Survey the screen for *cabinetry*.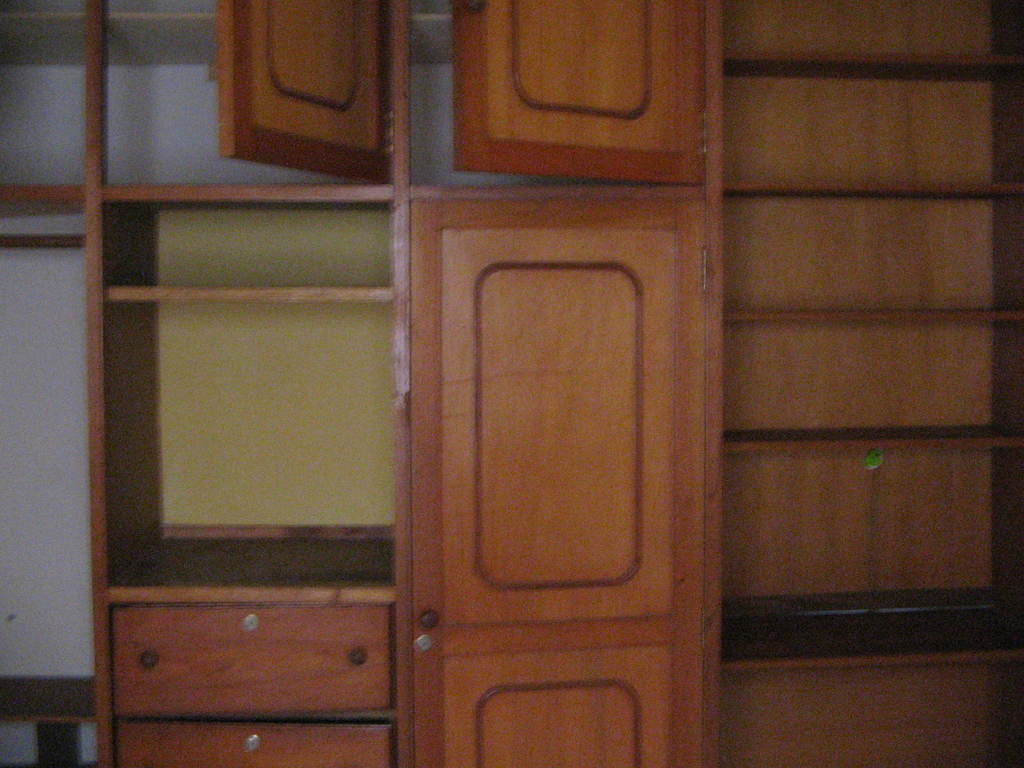
Survey found: (218, 0, 384, 172).
